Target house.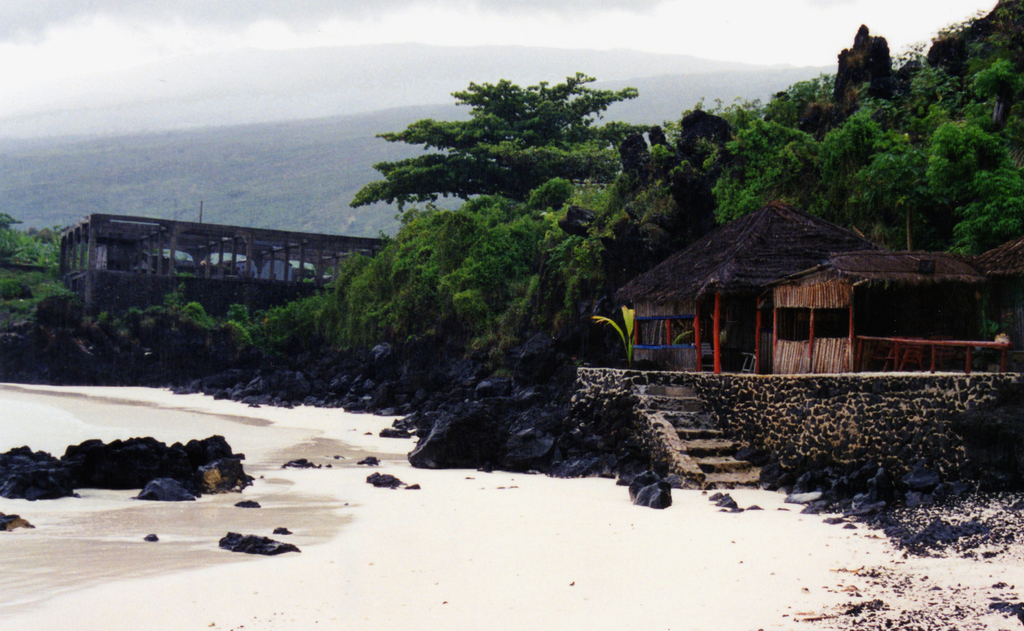
Target region: Rect(52, 188, 402, 329).
